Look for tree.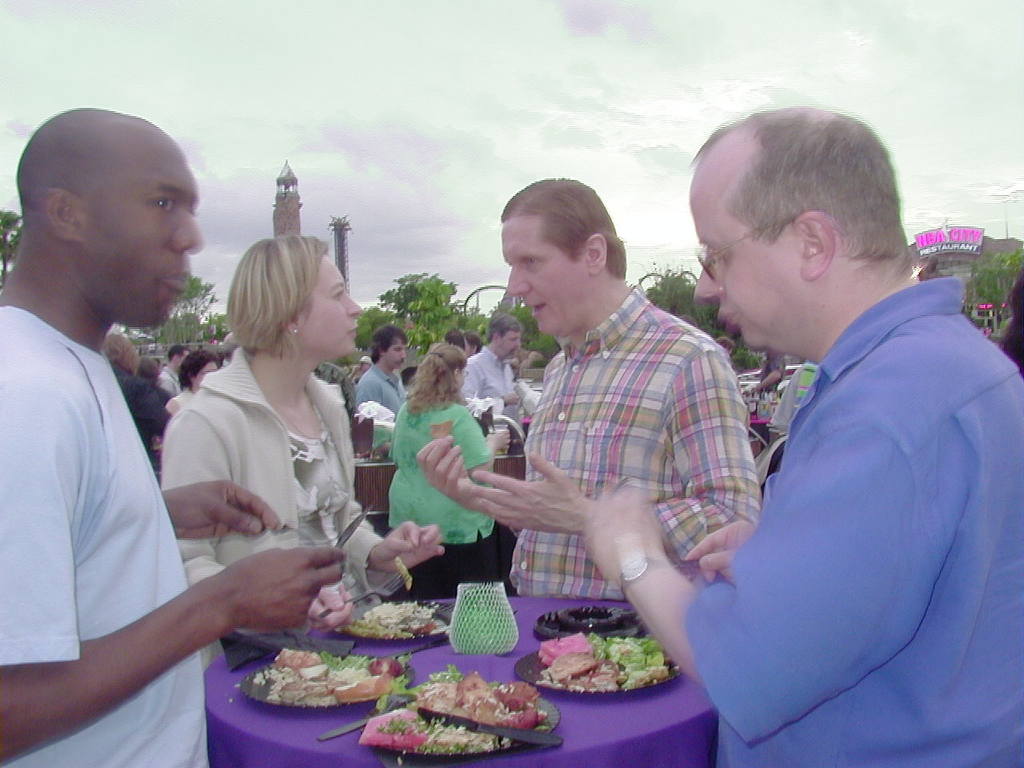
Found: (x1=646, y1=268, x2=718, y2=332).
